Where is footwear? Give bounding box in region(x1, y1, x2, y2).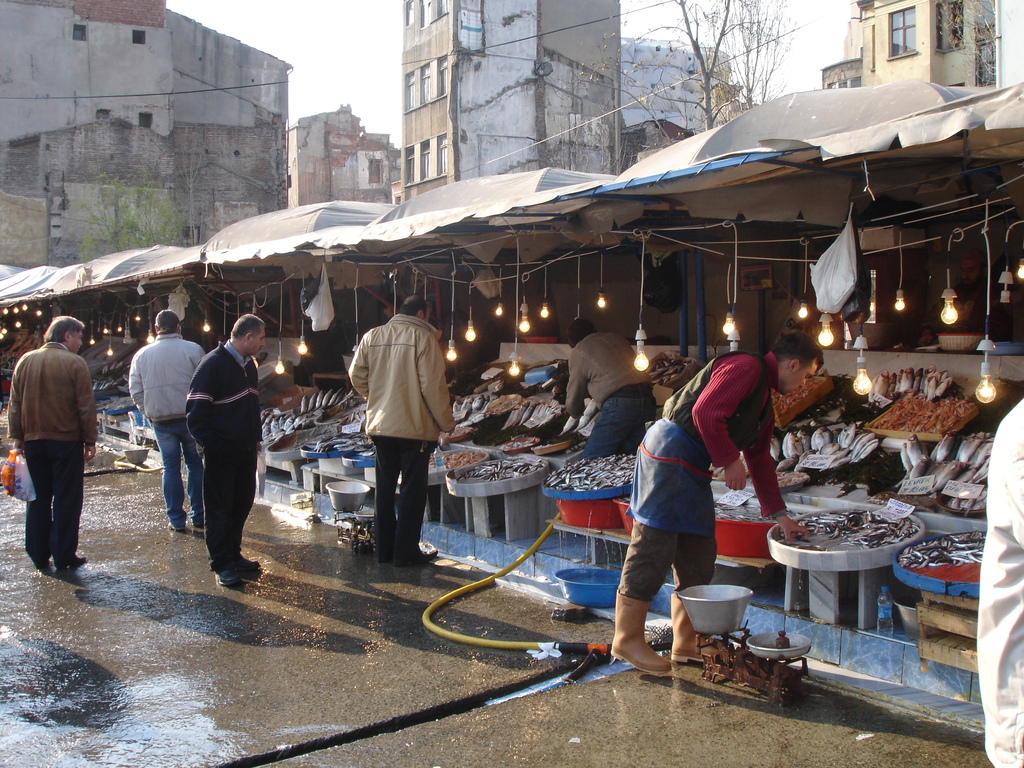
region(58, 549, 94, 568).
